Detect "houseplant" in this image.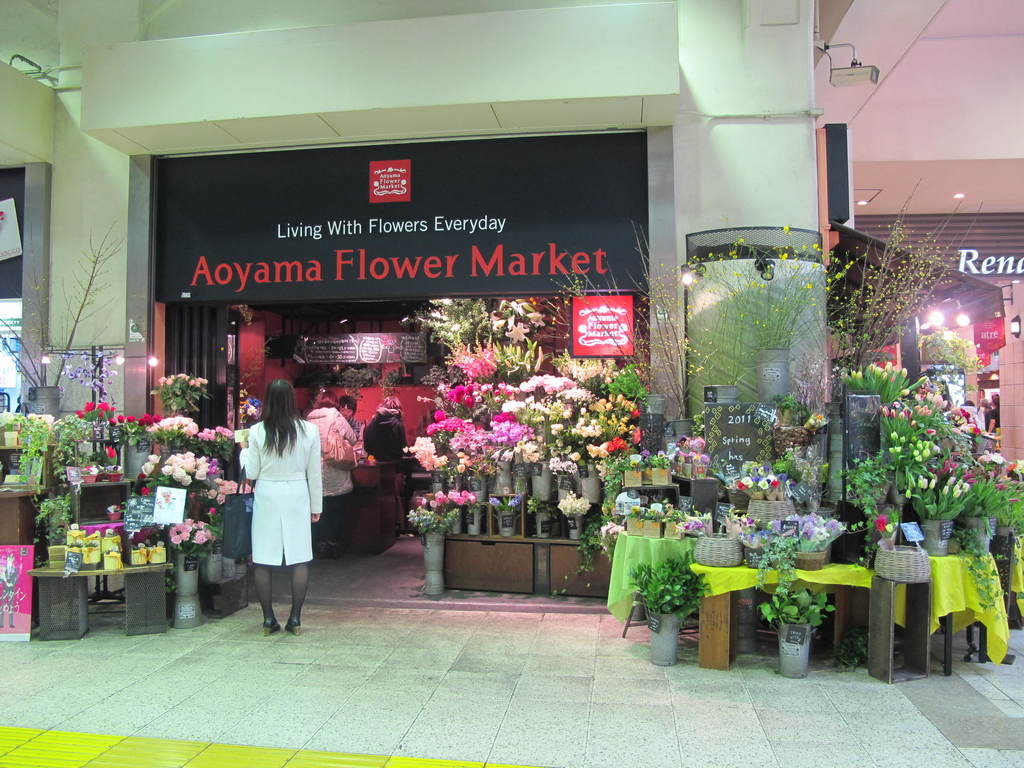
Detection: crop(951, 408, 976, 444).
